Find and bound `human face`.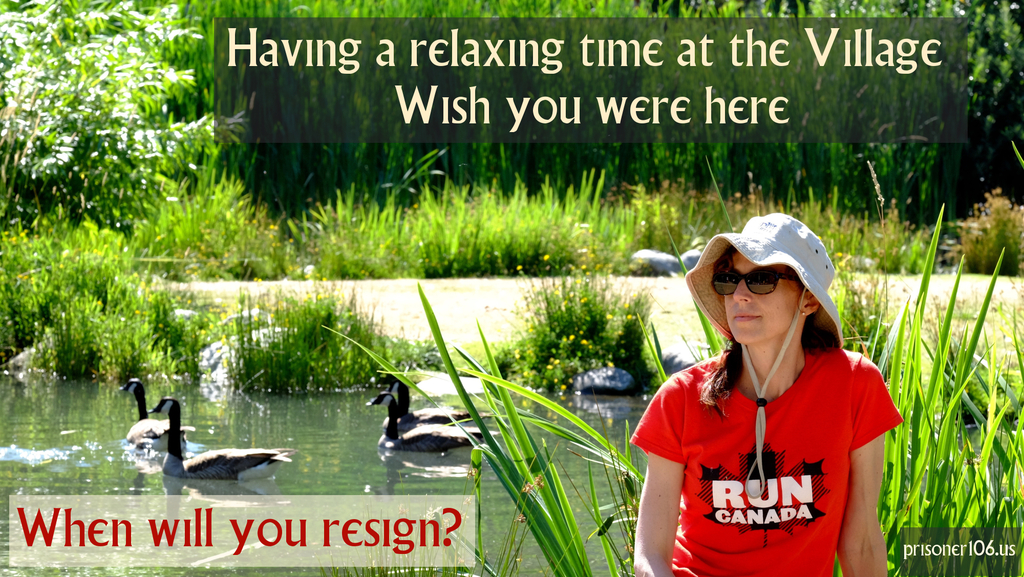
Bound: bbox=[725, 246, 801, 342].
